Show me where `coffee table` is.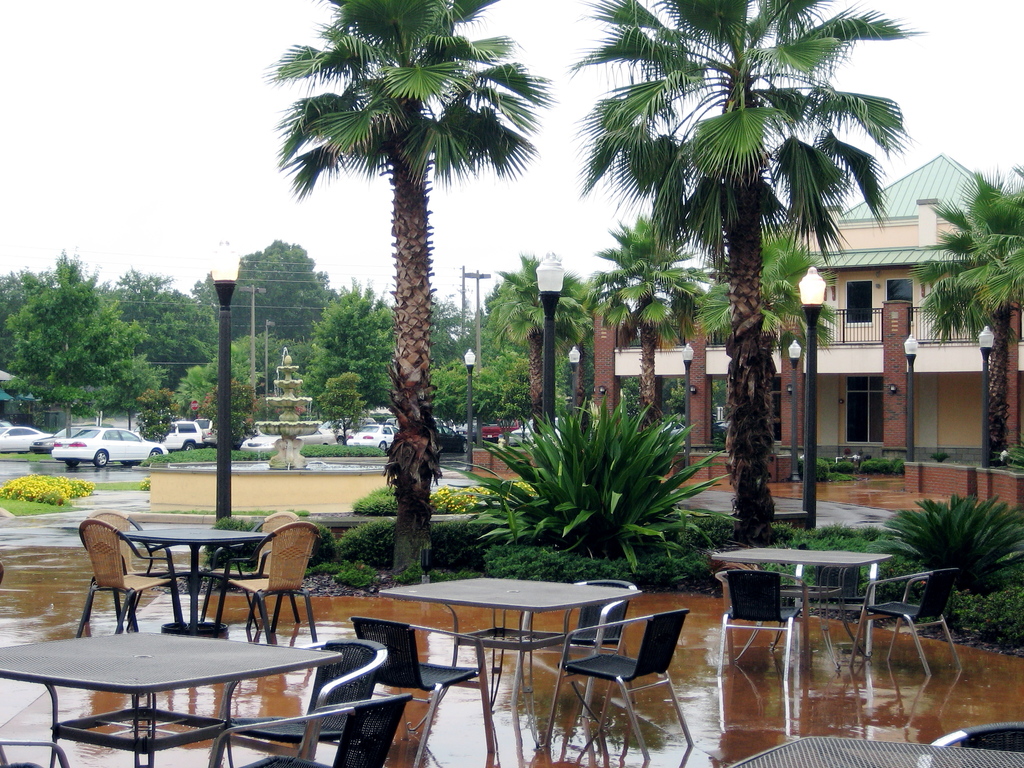
`coffee table` is at l=376, t=578, r=640, b=764.
